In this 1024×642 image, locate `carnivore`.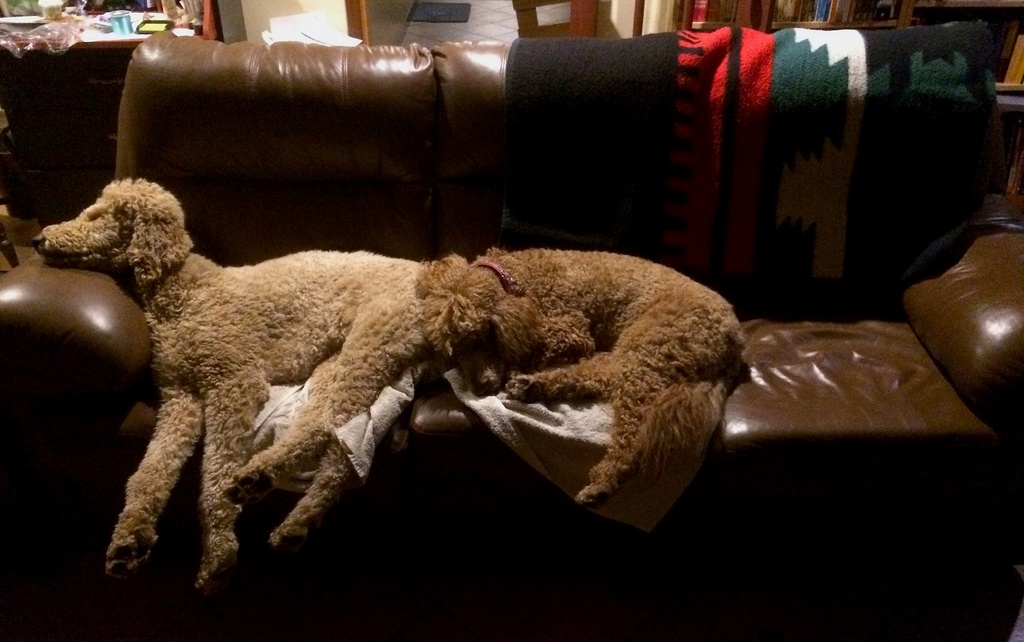
Bounding box: region(406, 236, 741, 516).
